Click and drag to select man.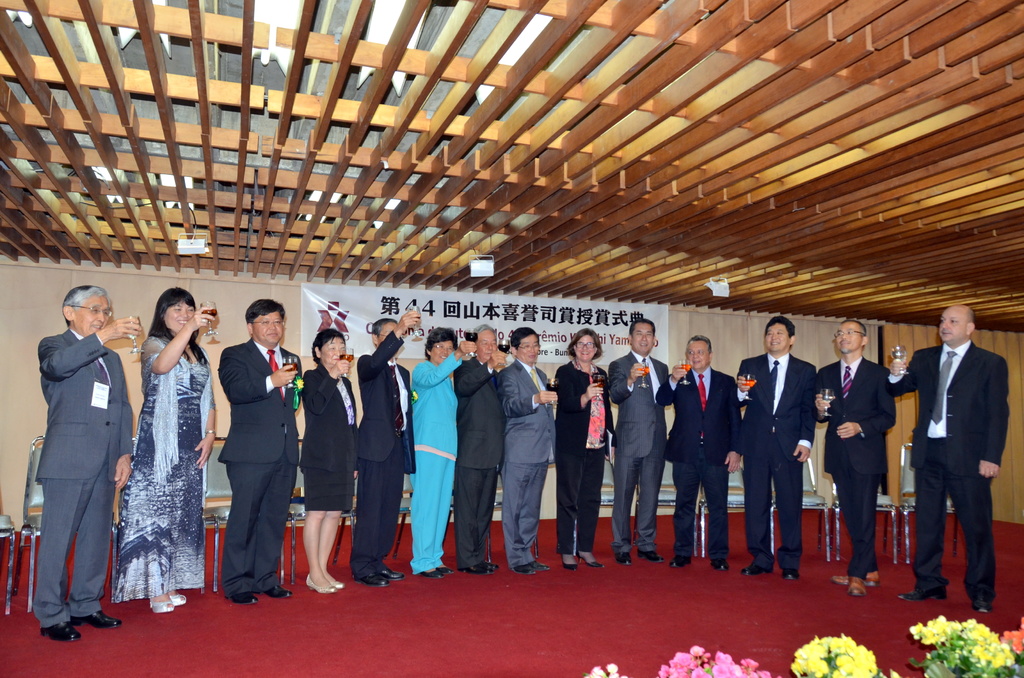
Selection: 355,309,414,577.
